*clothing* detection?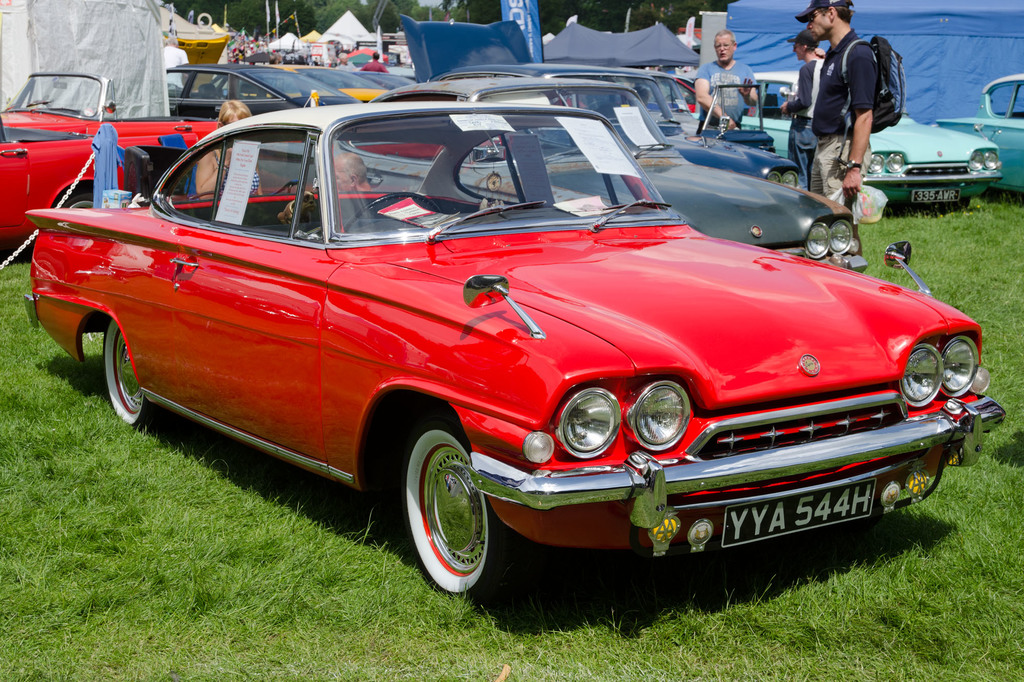
(770,19,860,198)
